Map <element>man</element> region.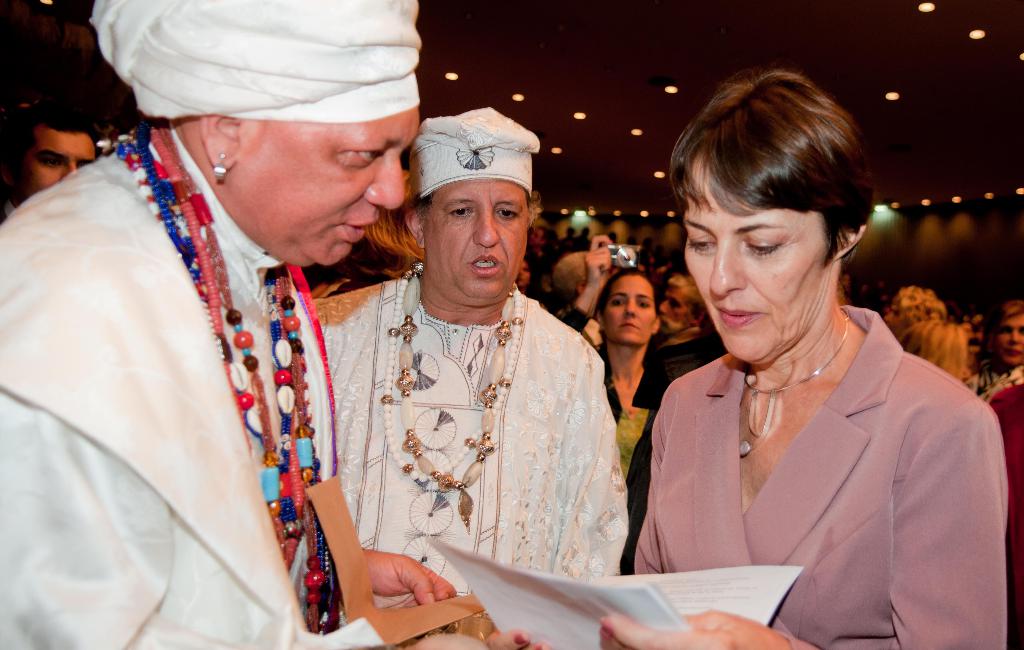
Mapped to bbox=[0, 99, 96, 223].
